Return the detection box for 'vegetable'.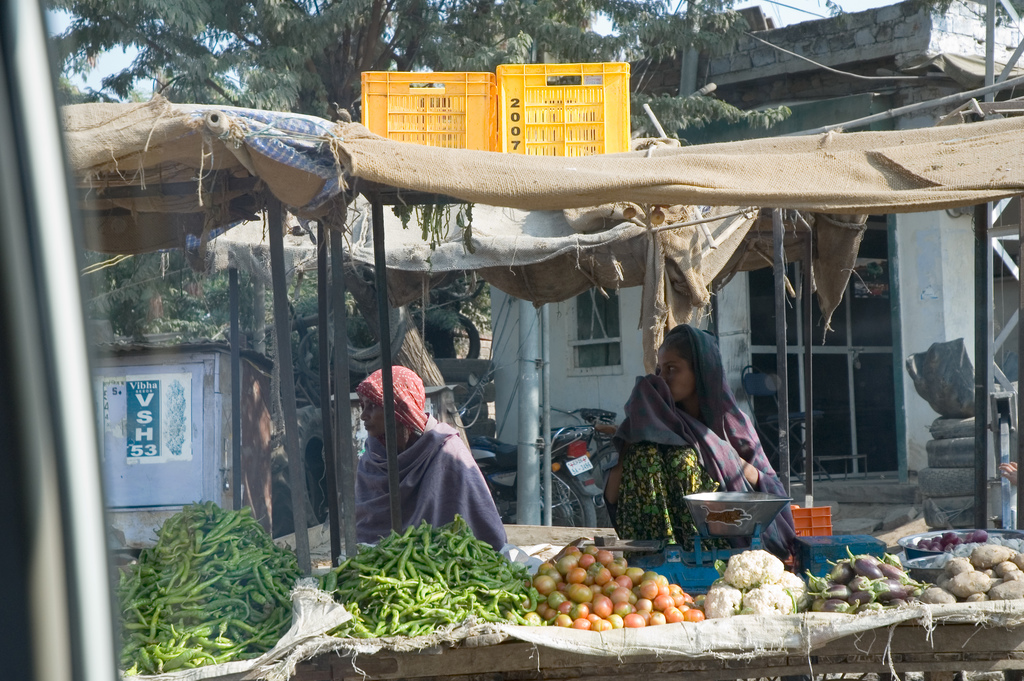
{"left": 733, "top": 582, "right": 794, "bottom": 621}.
